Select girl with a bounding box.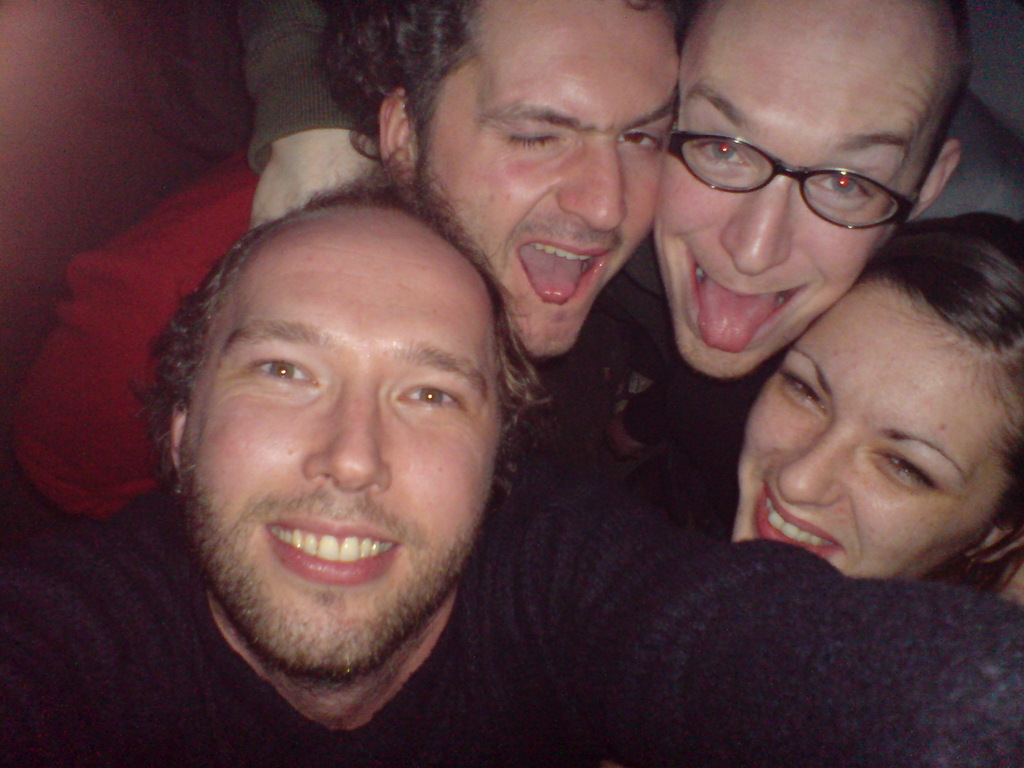
select_region(608, 209, 1023, 607).
